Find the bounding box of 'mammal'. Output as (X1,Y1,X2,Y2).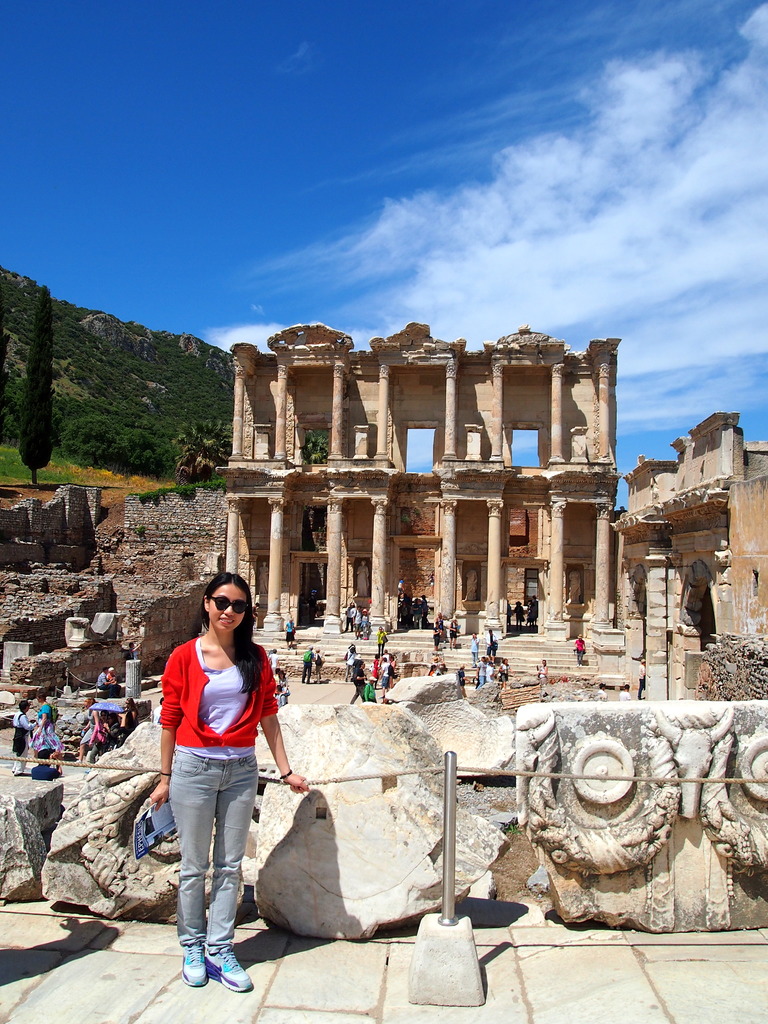
(300,643,317,684).
